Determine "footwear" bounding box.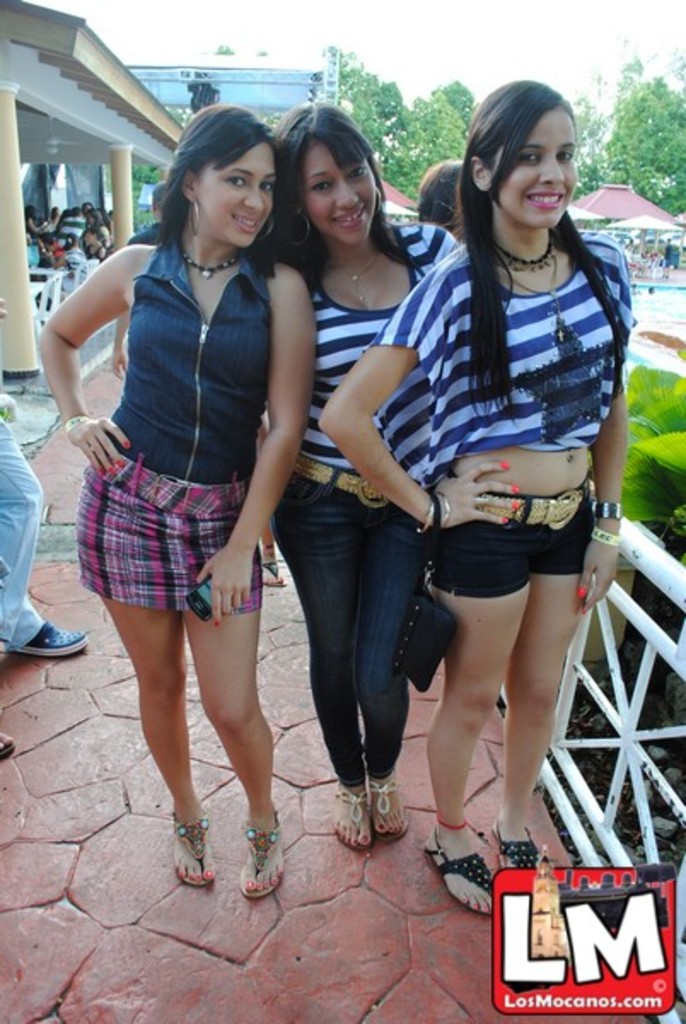
Determined: {"left": 0, "top": 729, "right": 10, "bottom": 756}.
